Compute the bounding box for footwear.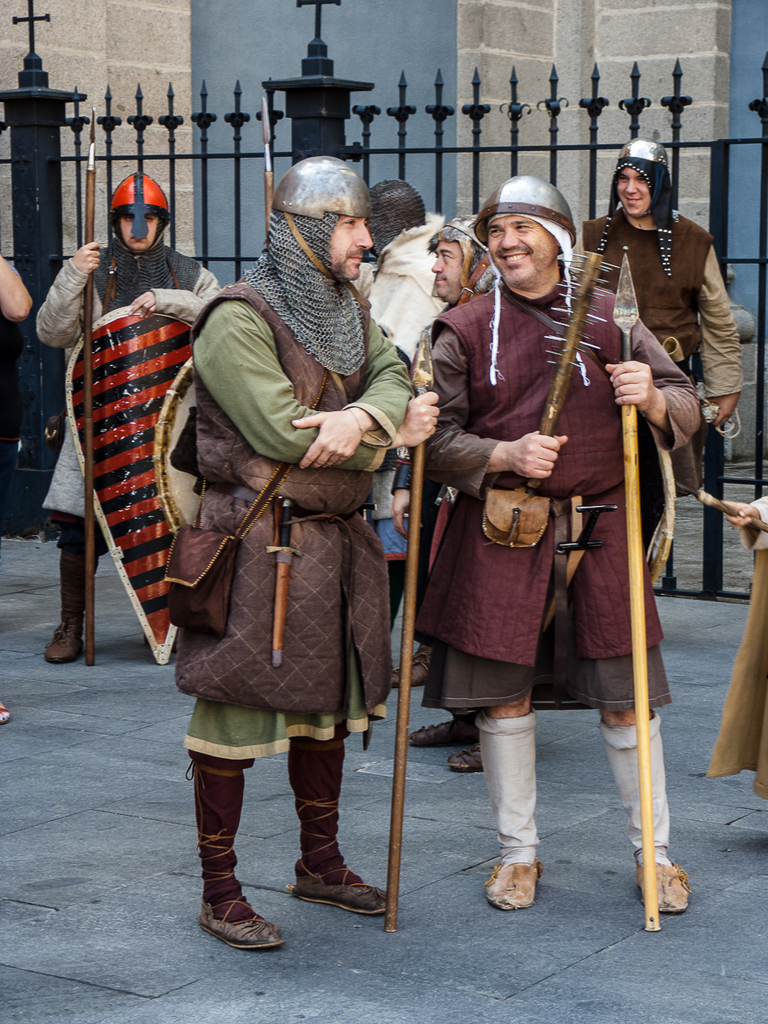
<box>391,643,431,688</box>.
